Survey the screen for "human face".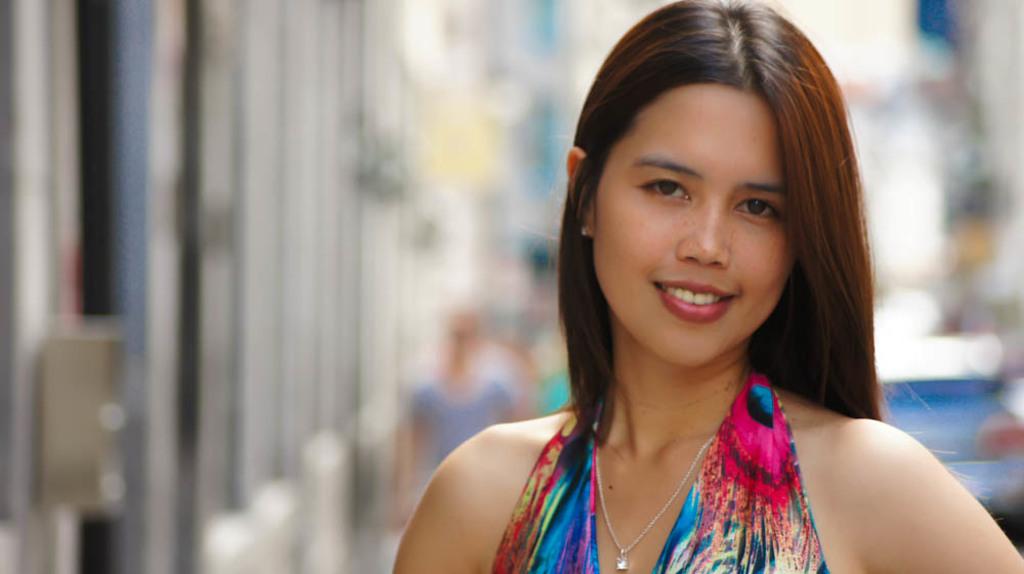
Survey found: {"left": 596, "top": 89, "right": 796, "bottom": 367}.
